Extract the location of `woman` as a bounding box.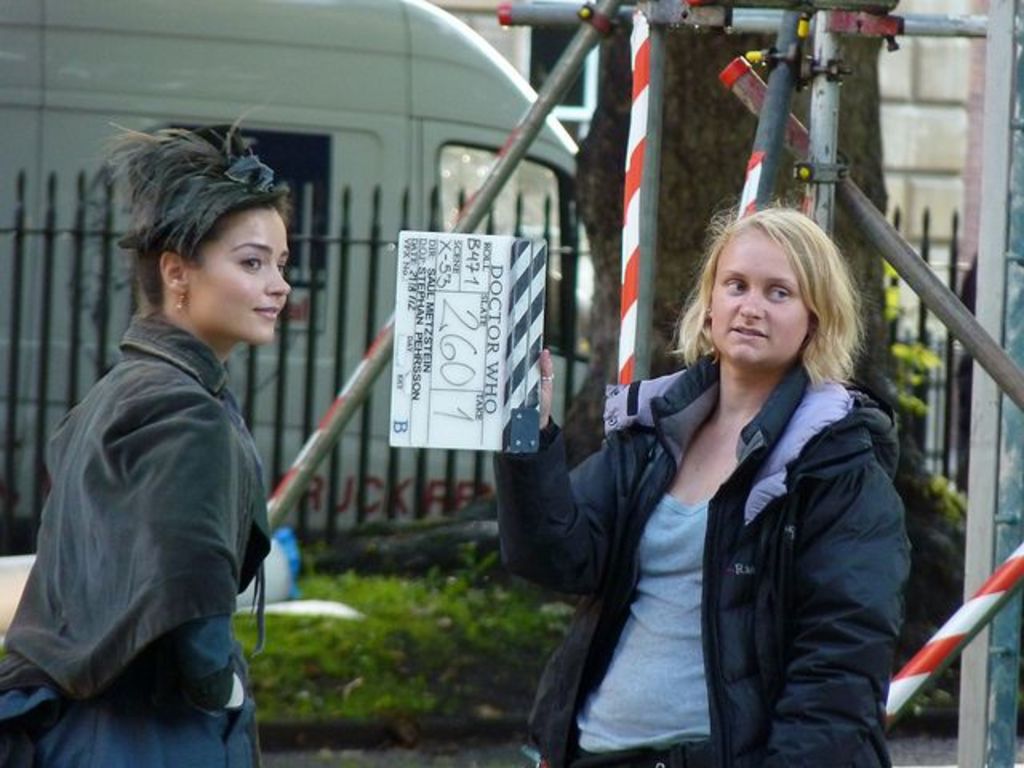
Rect(0, 118, 290, 766).
